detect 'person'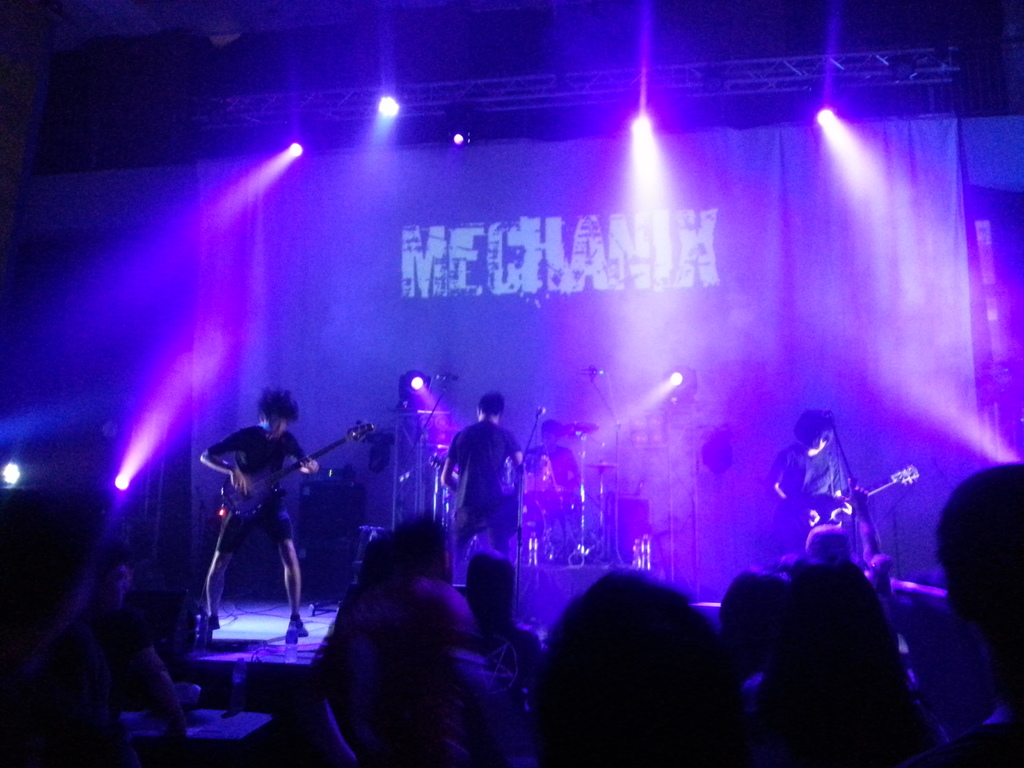
195 380 322 676
